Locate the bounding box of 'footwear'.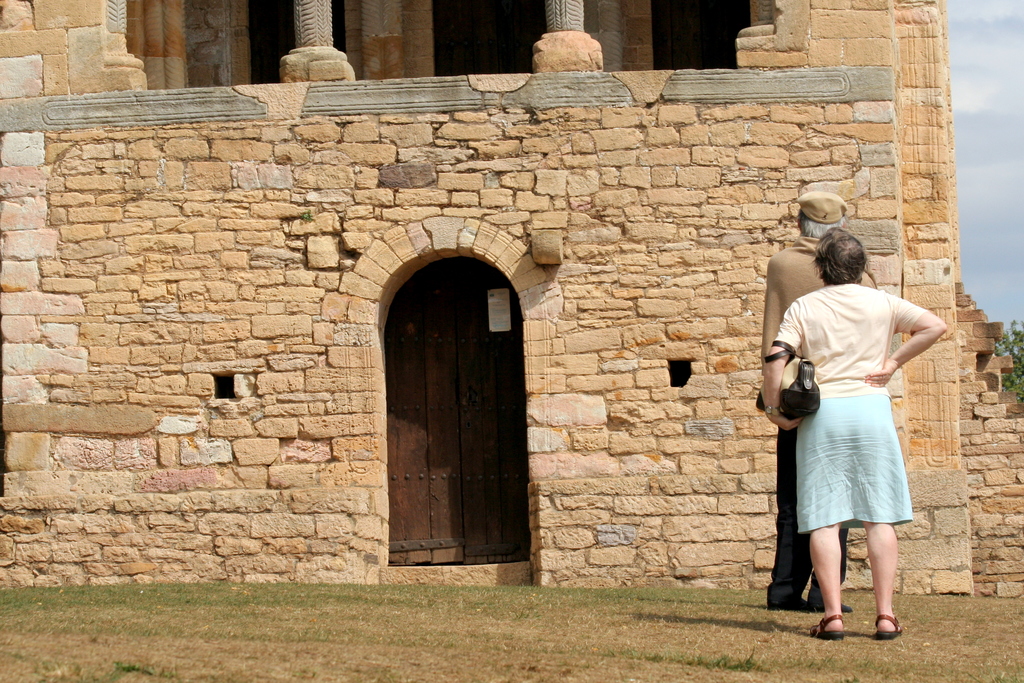
Bounding box: 811, 613, 844, 640.
